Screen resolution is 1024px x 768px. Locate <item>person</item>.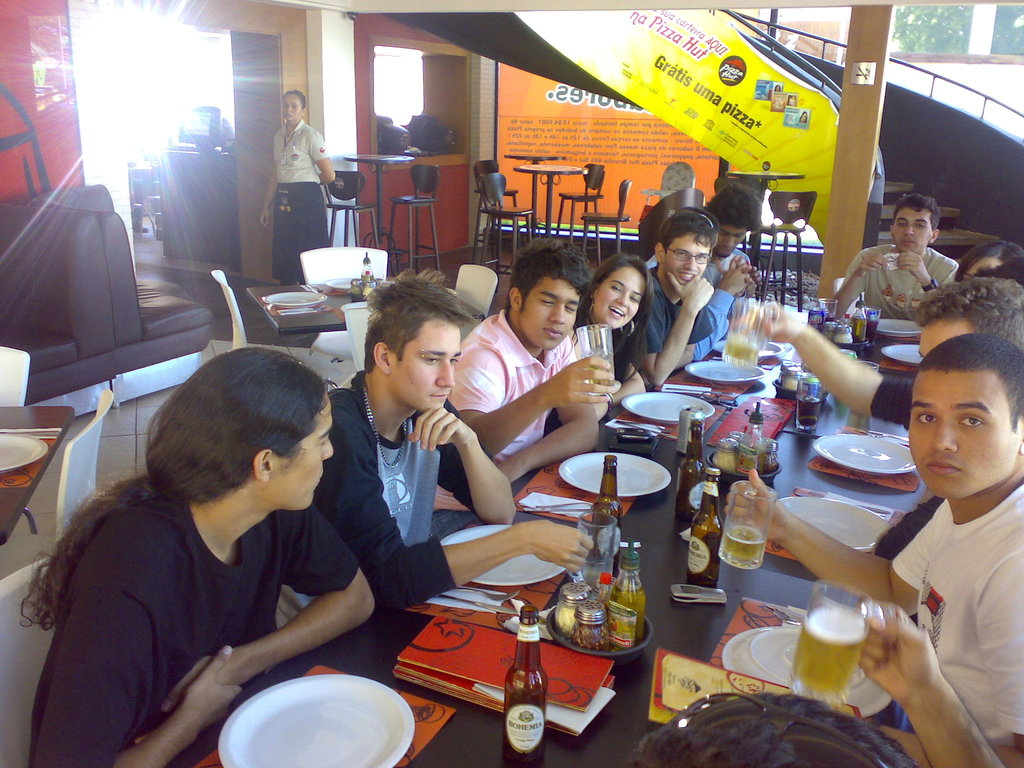
pyautogui.locateOnScreen(28, 346, 378, 767).
